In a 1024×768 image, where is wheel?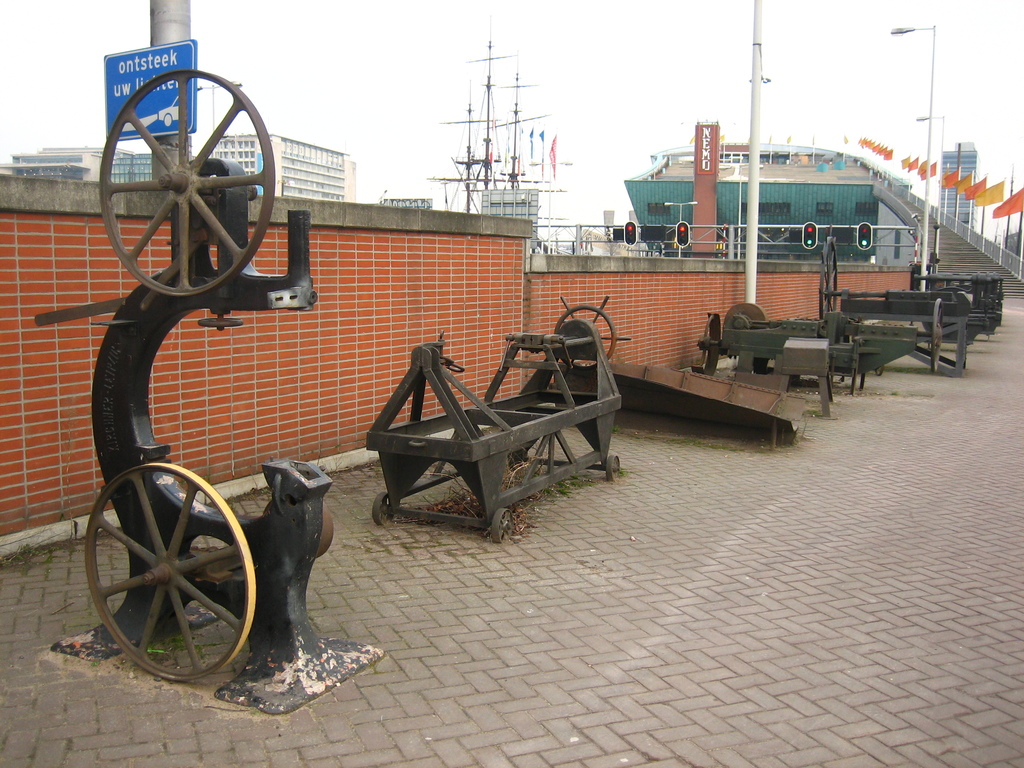
(372,490,392,527).
